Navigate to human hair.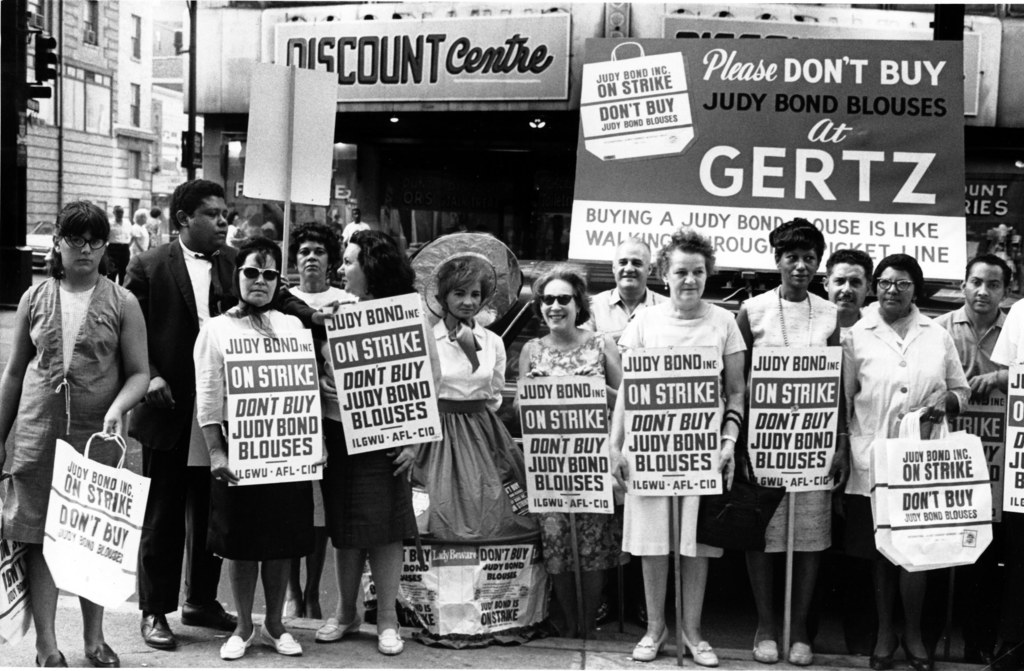
Navigation target: 134/210/148/223.
